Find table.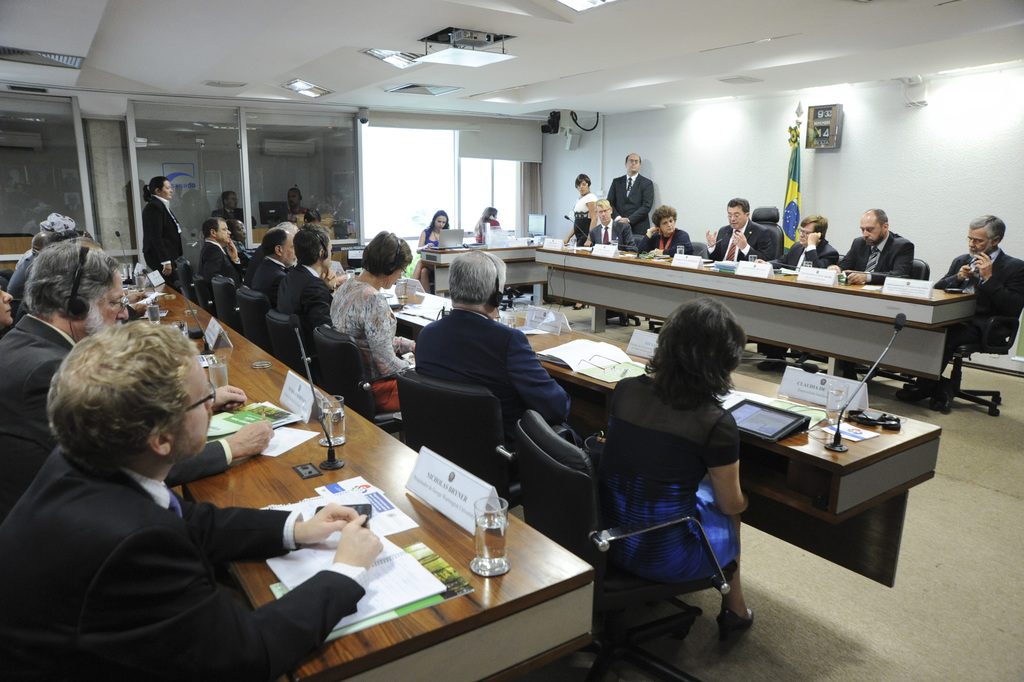
[x1=534, y1=241, x2=979, y2=412].
